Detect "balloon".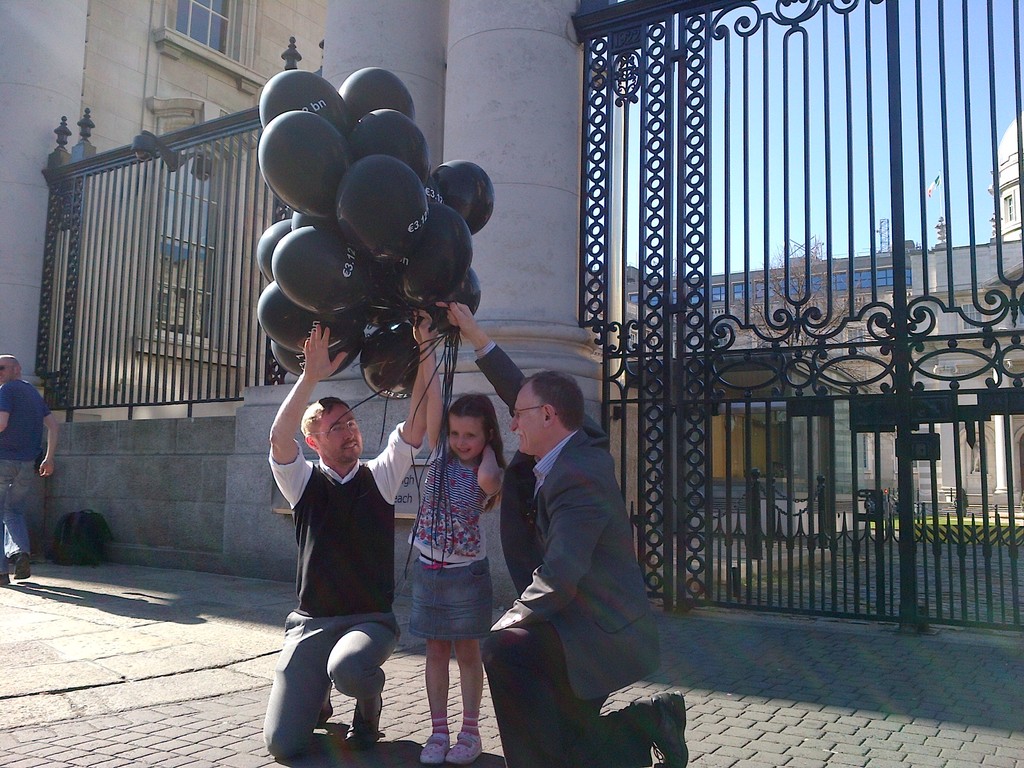
Detected at crop(349, 106, 429, 188).
